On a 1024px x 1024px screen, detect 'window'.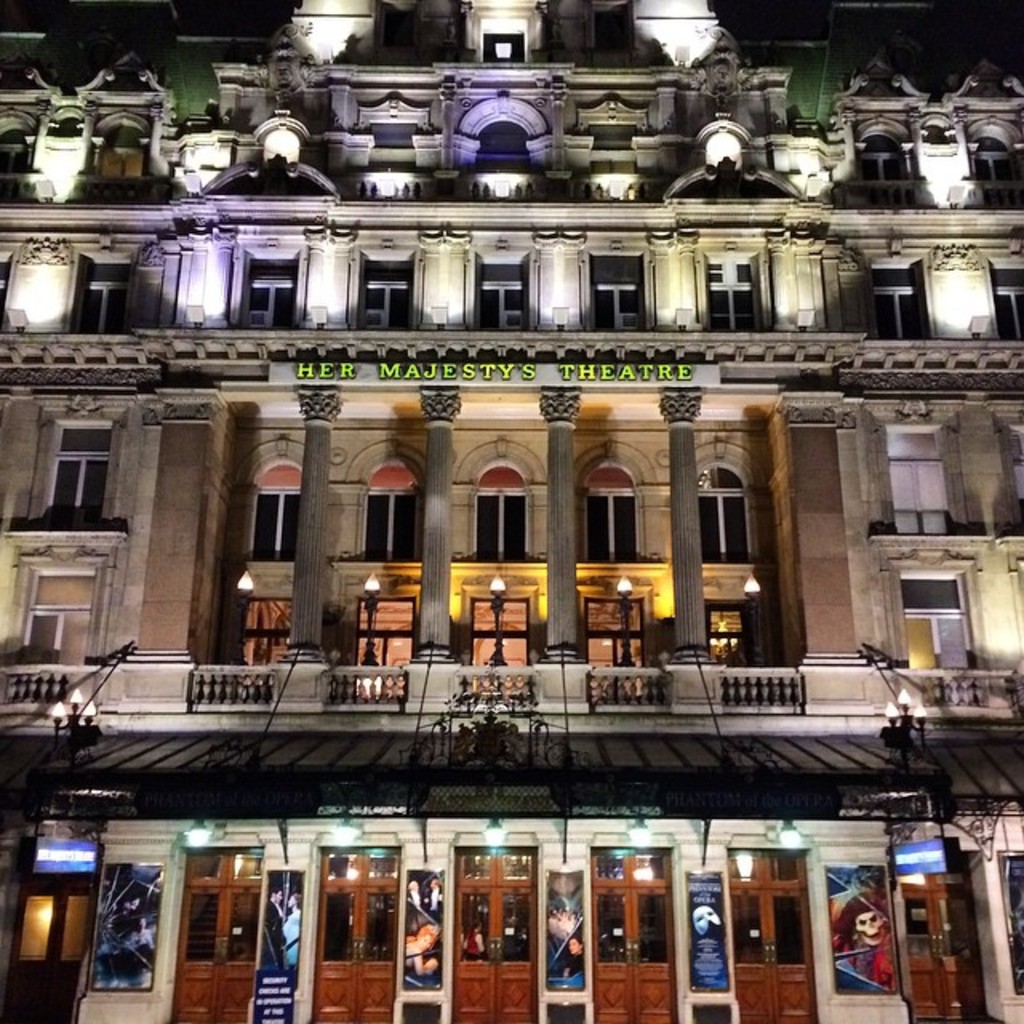
<bbox>896, 432, 939, 538</bbox>.
